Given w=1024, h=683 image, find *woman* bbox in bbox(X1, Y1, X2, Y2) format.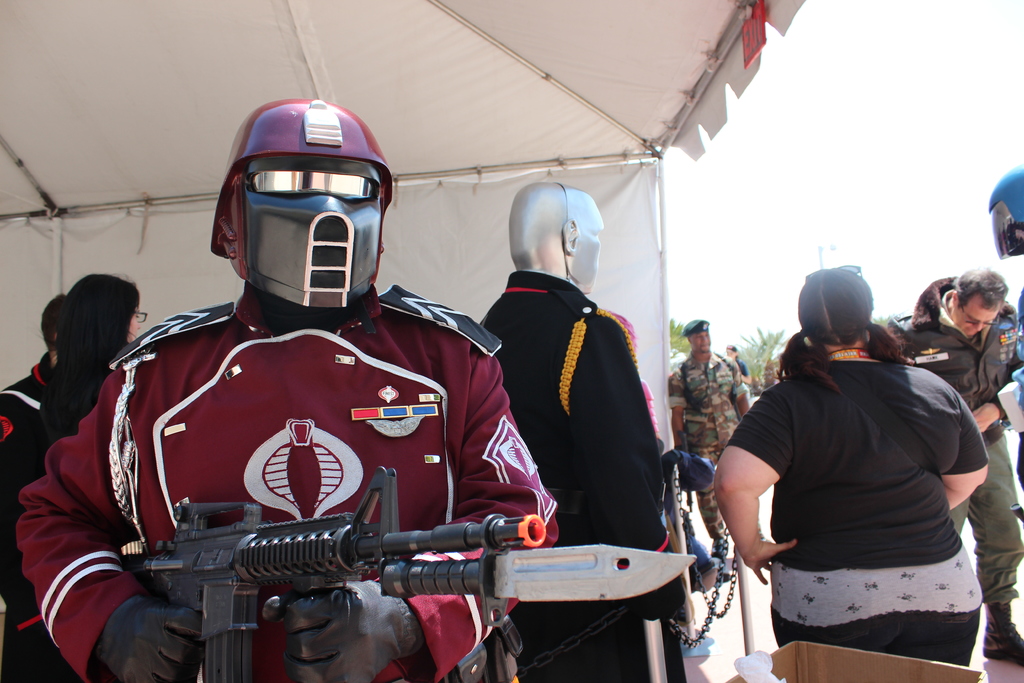
bbox(712, 254, 1000, 682).
